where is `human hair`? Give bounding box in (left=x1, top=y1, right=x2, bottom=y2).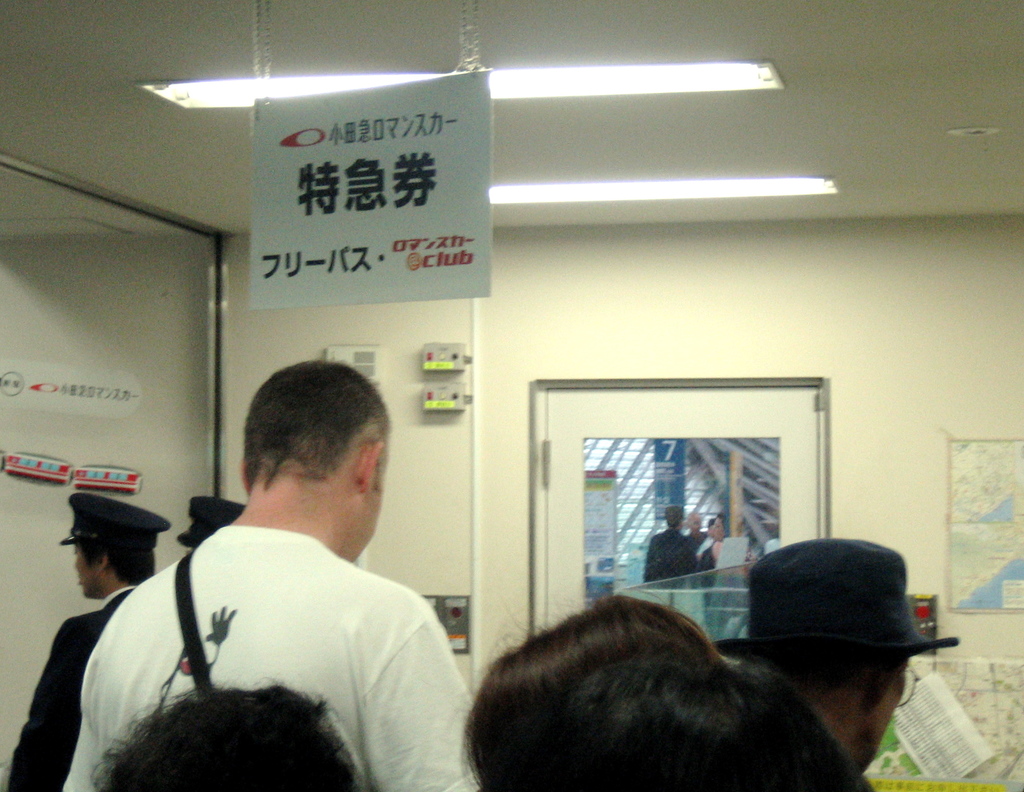
(left=762, top=645, right=915, bottom=725).
